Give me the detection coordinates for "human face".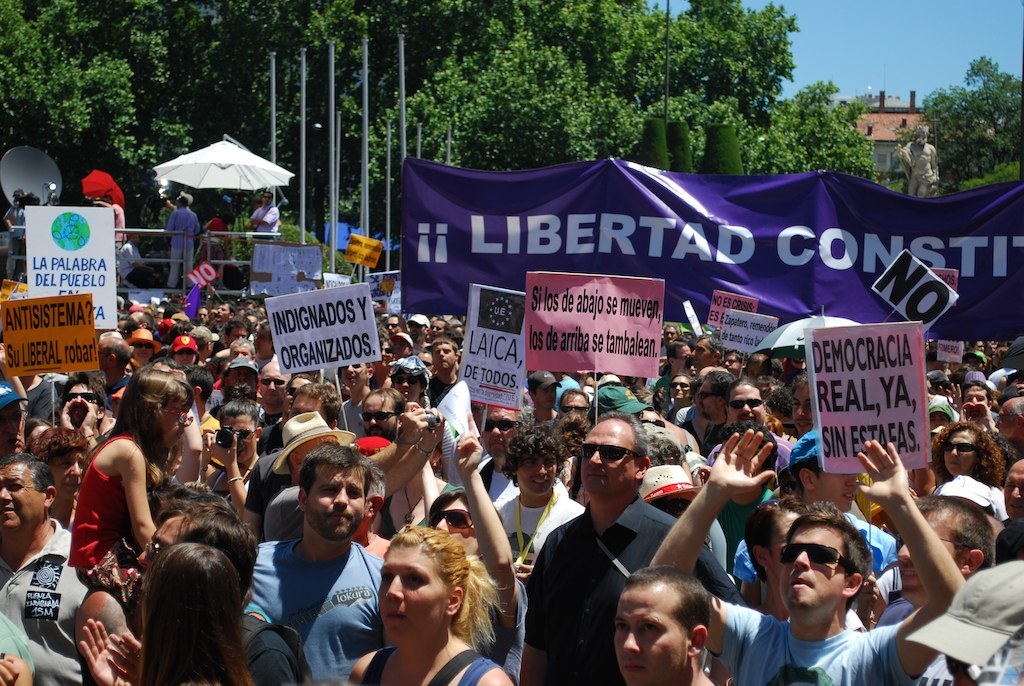
x1=1002, y1=465, x2=1023, y2=523.
